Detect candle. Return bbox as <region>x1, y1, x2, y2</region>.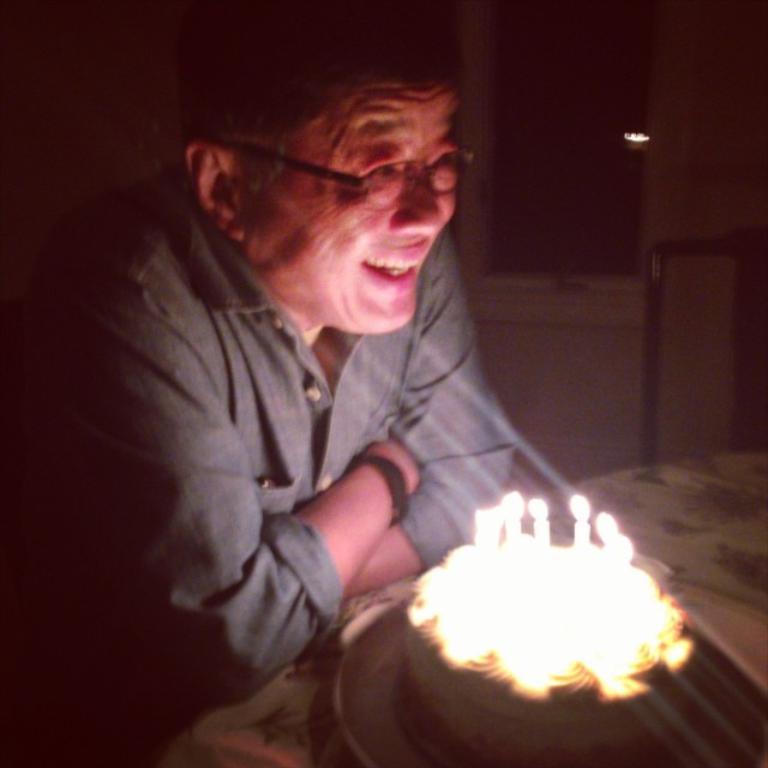
<region>526, 492, 548, 548</region>.
